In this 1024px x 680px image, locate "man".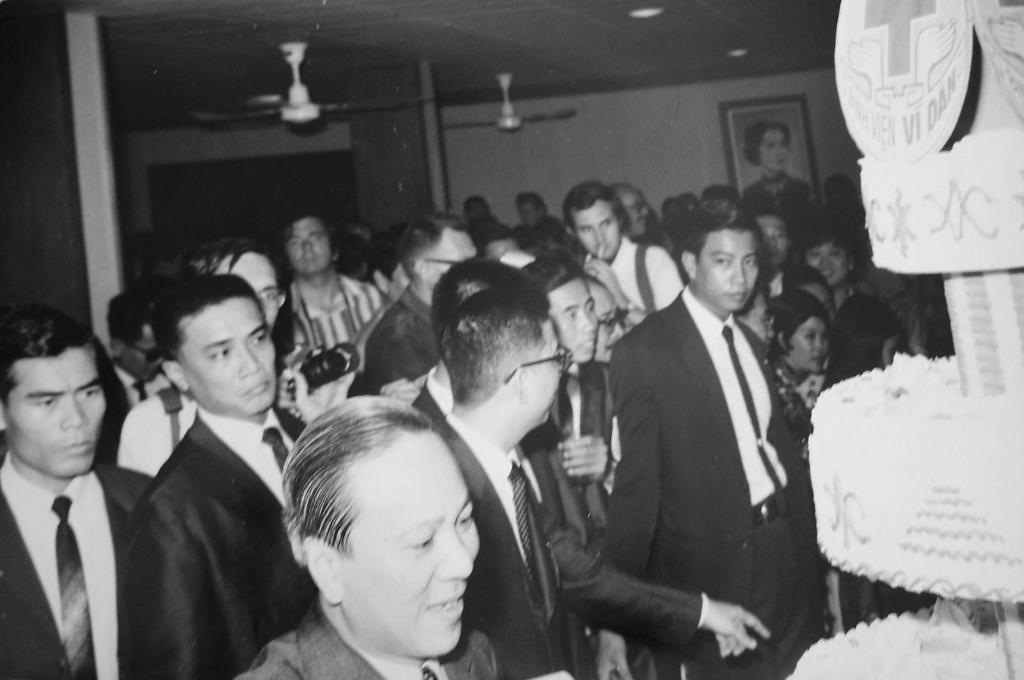
Bounding box: [589, 182, 835, 679].
